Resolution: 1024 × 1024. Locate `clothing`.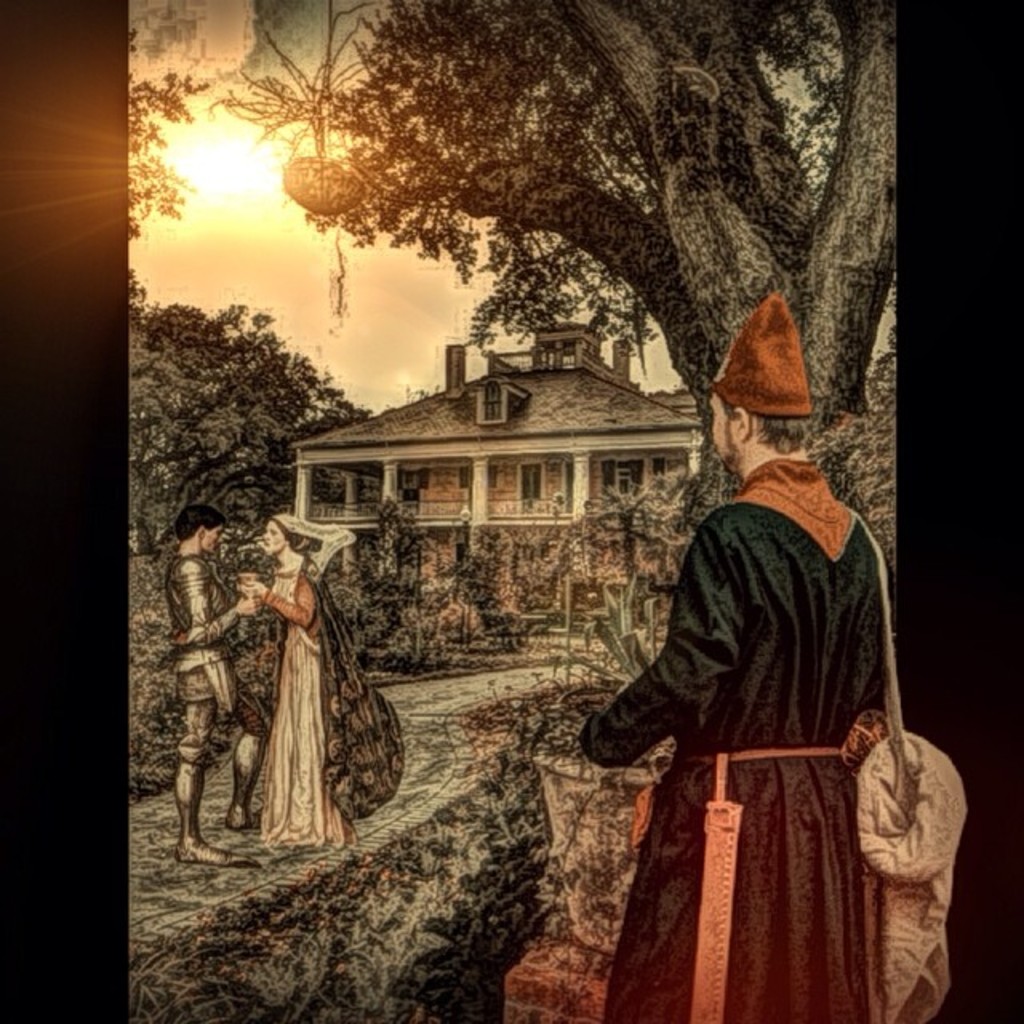
[left=261, top=571, right=400, bottom=856].
